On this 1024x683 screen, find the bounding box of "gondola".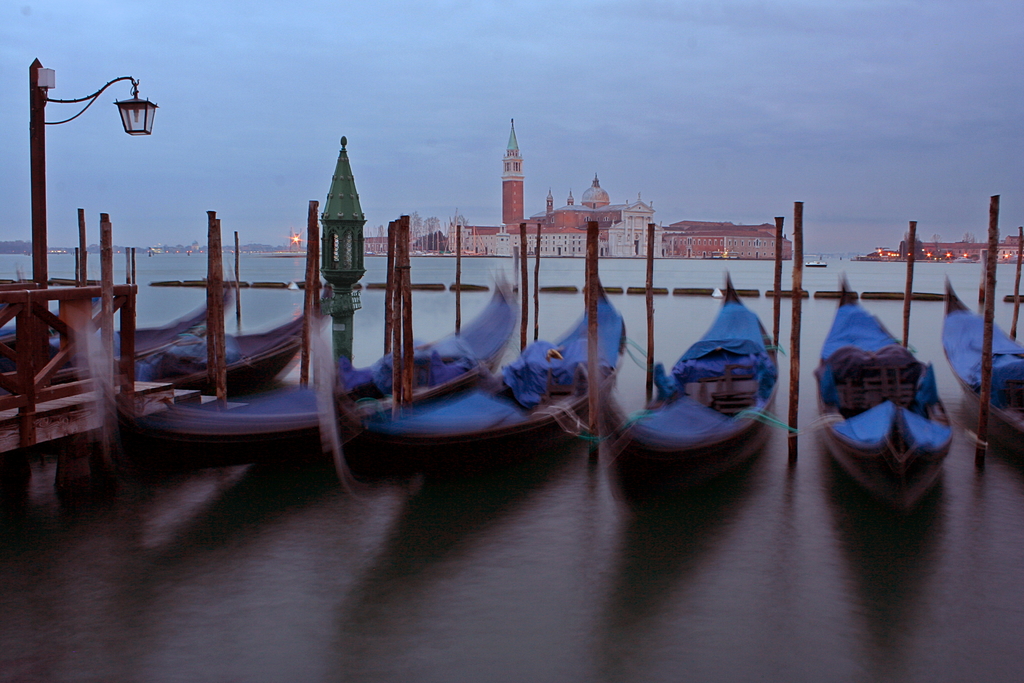
Bounding box: locate(0, 288, 218, 381).
